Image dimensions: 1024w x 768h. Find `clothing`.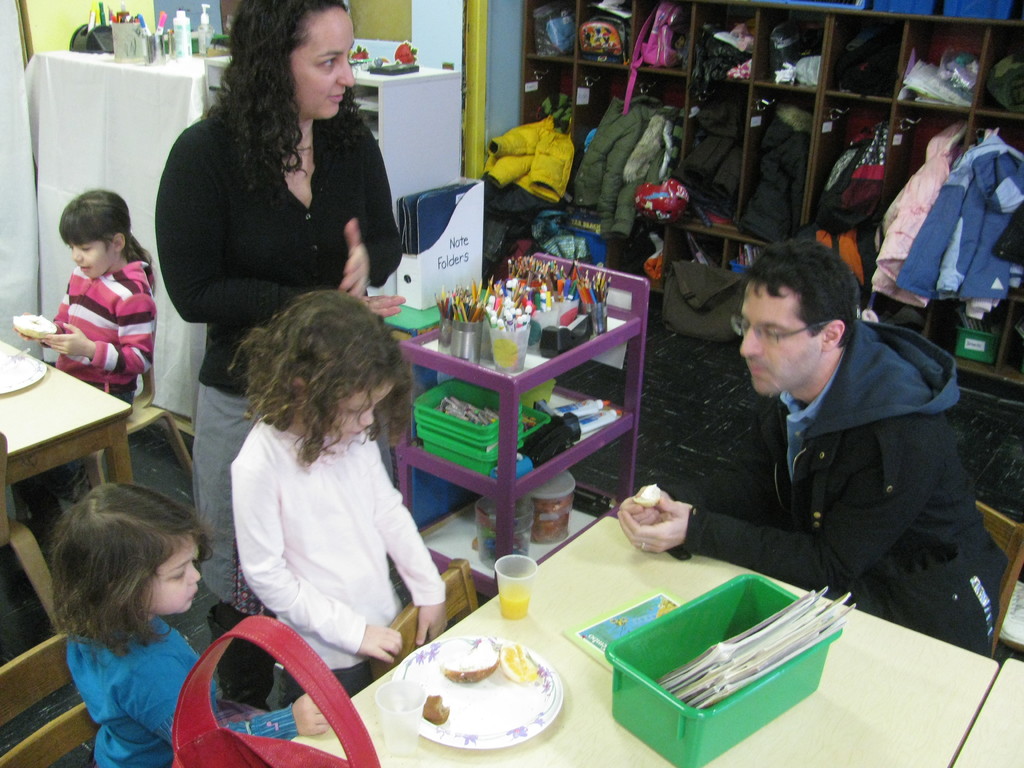
box(874, 120, 949, 316).
